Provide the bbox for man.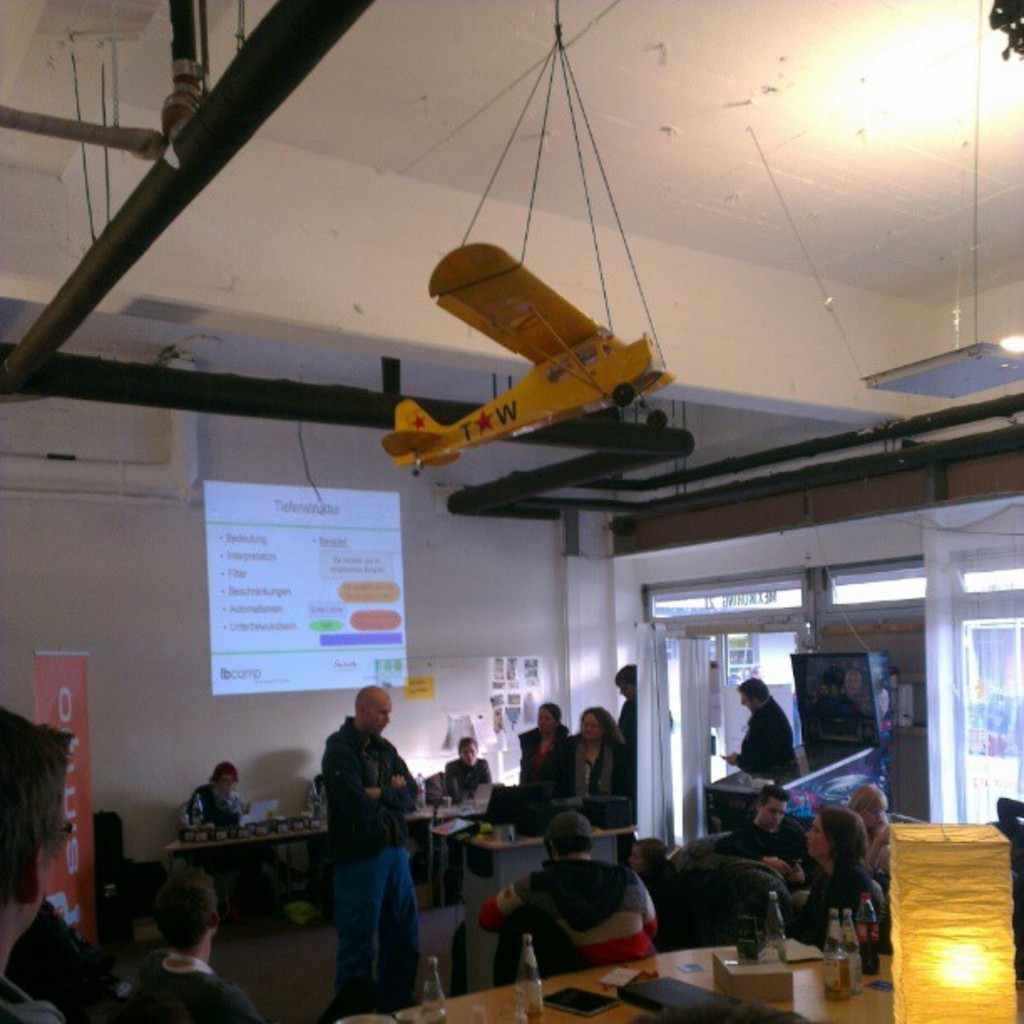
region(719, 671, 793, 770).
